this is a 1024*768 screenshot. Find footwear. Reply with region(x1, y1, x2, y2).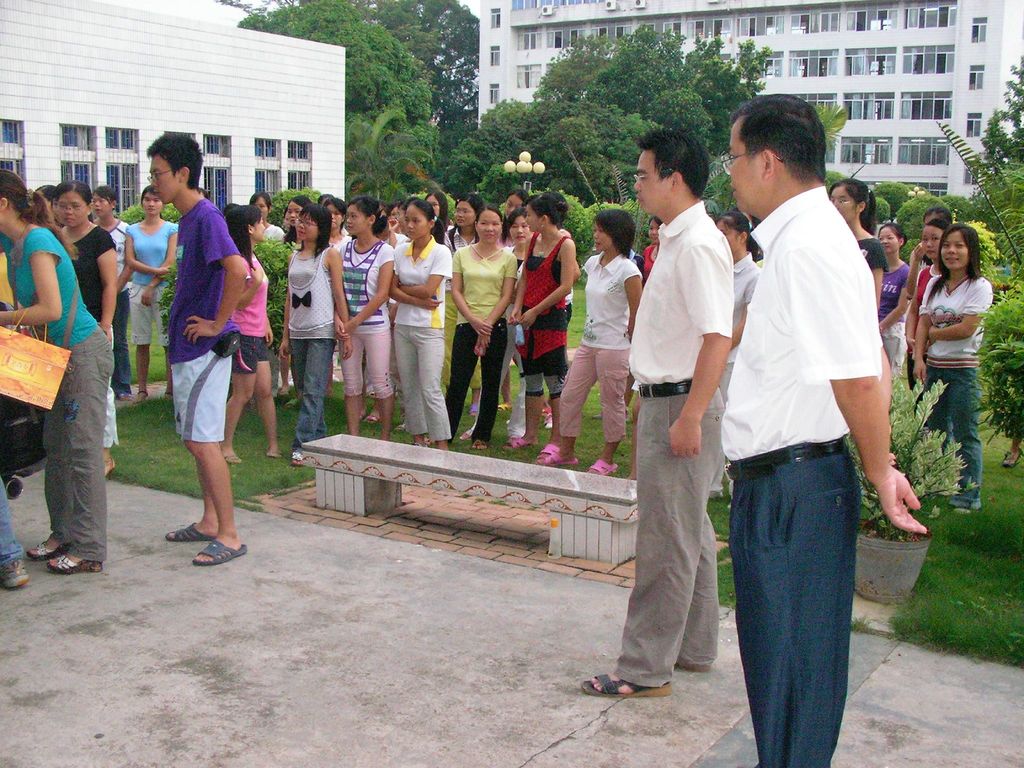
region(108, 460, 113, 474).
